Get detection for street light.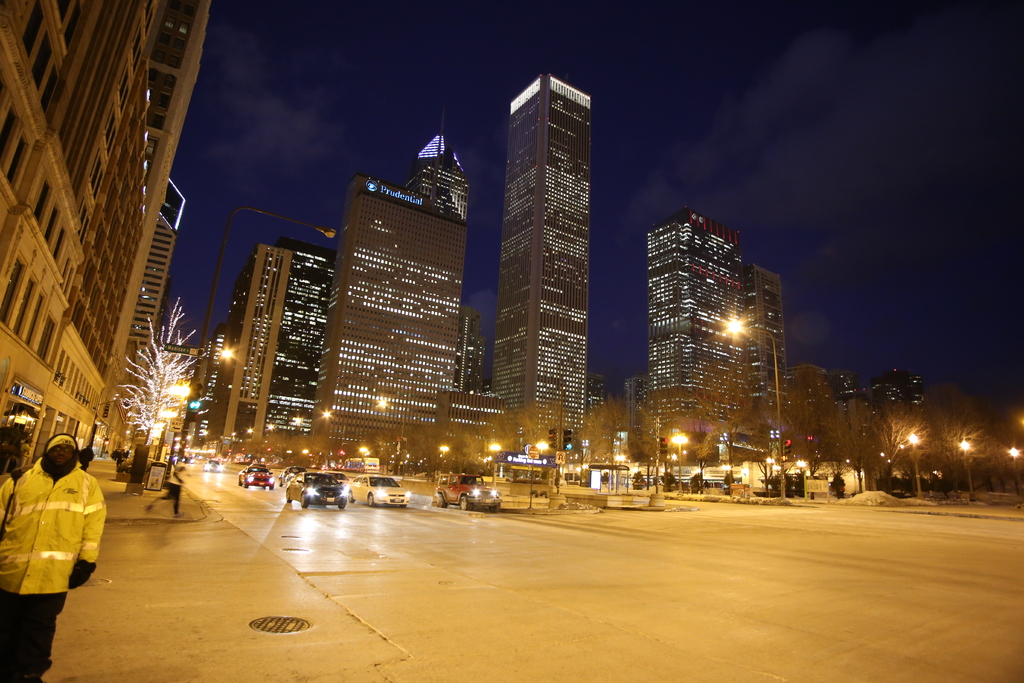
Detection: 792:456:805:470.
